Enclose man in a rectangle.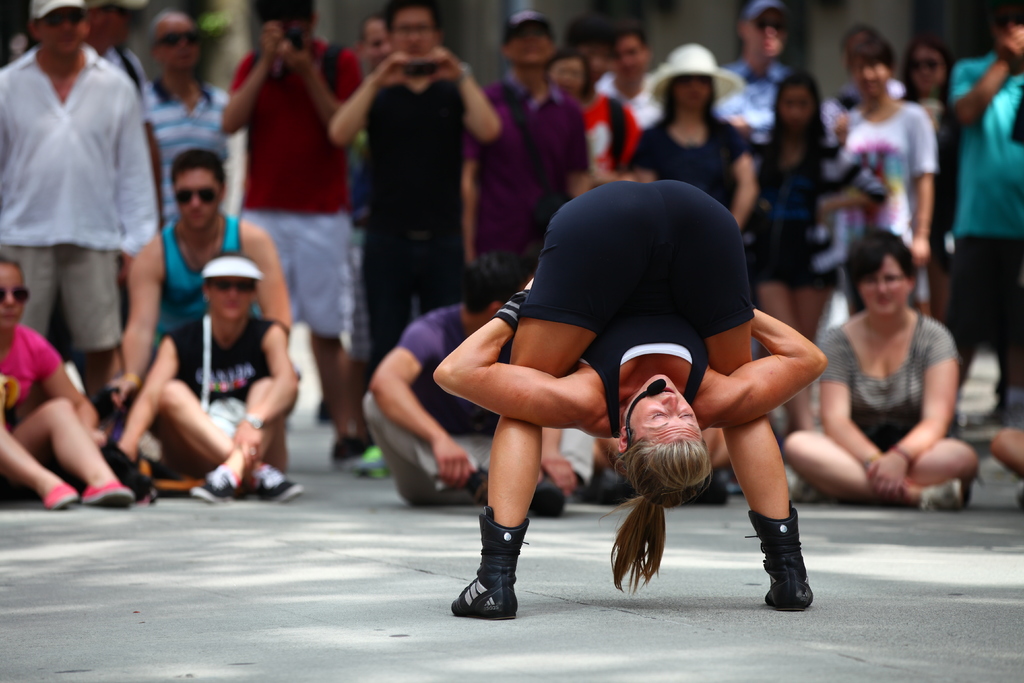
x1=360, y1=18, x2=390, y2=76.
